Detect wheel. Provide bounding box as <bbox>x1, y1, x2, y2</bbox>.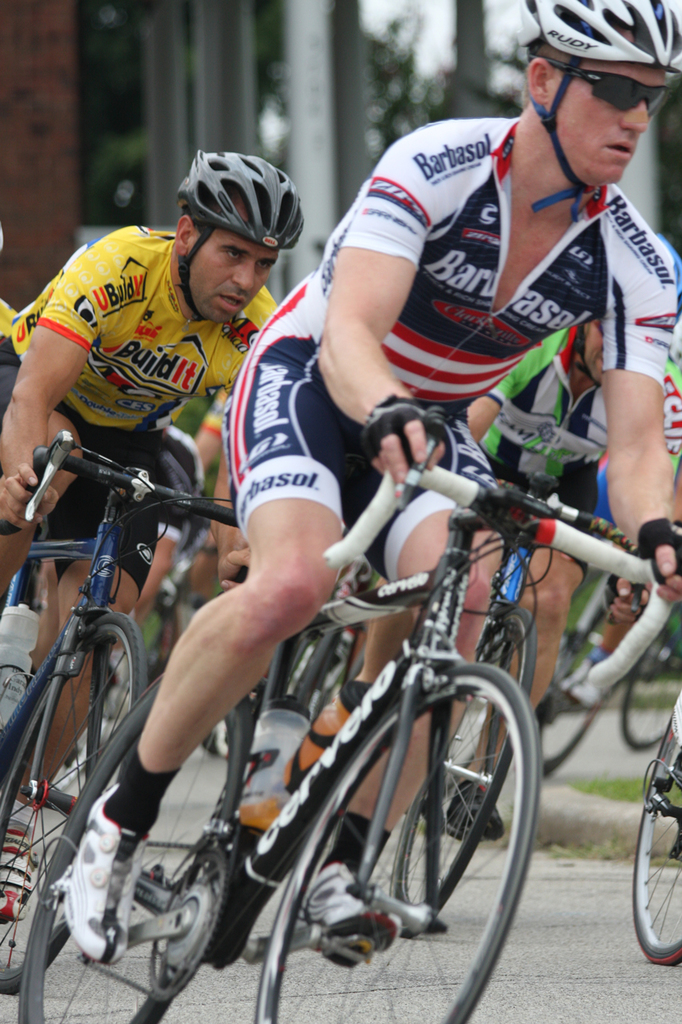
<bbox>0, 607, 144, 997</bbox>.
